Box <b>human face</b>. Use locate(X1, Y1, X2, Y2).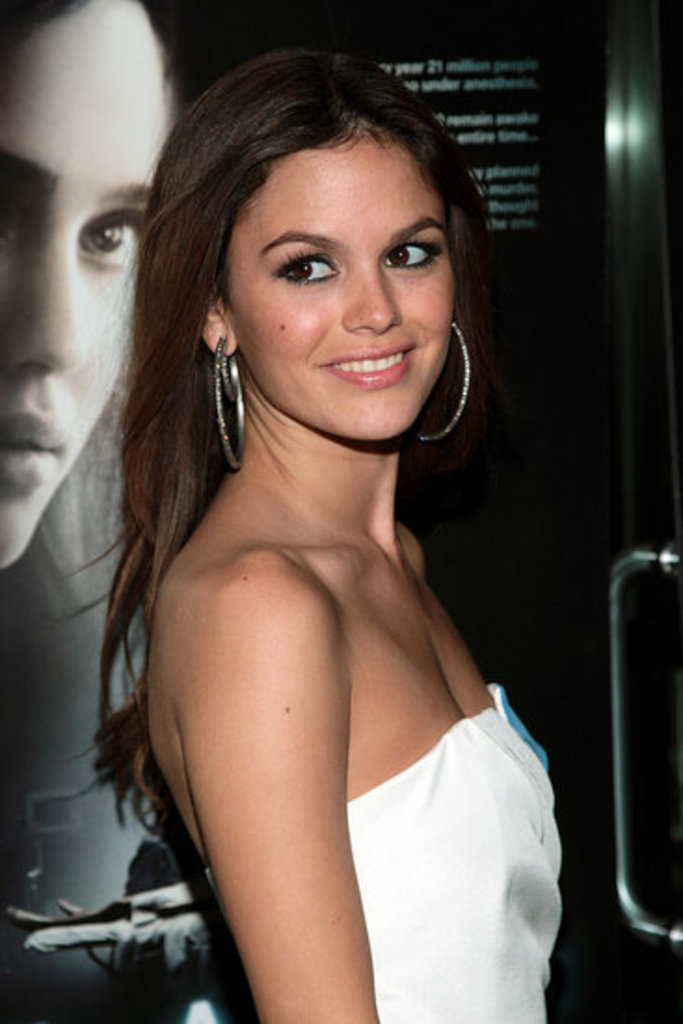
locate(0, 0, 173, 562).
